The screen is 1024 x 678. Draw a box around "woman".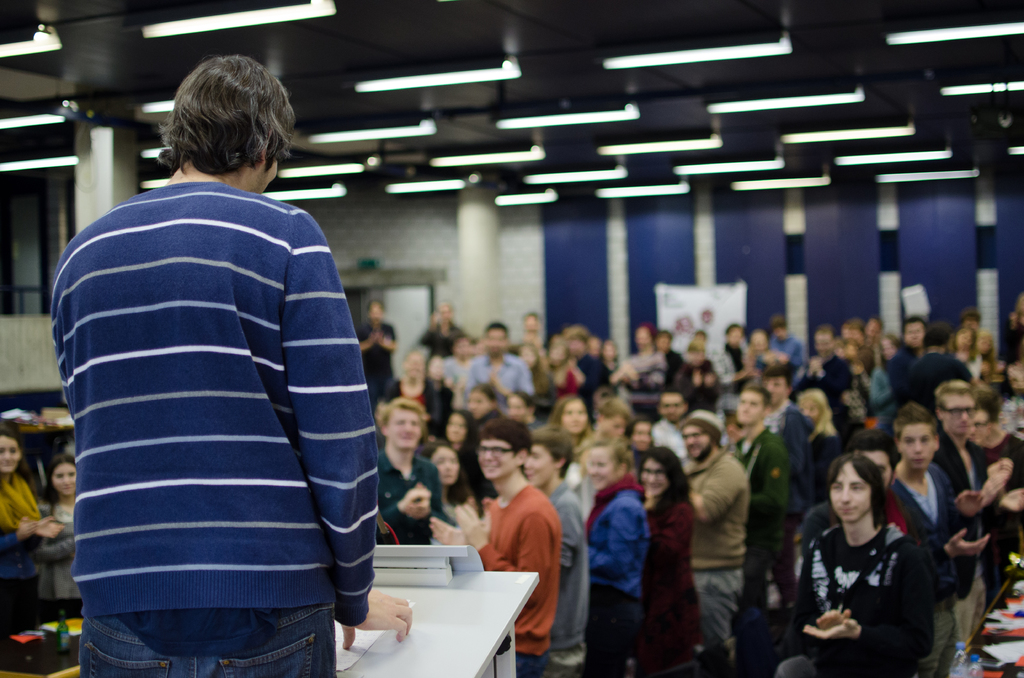
box(0, 423, 64, 633).
